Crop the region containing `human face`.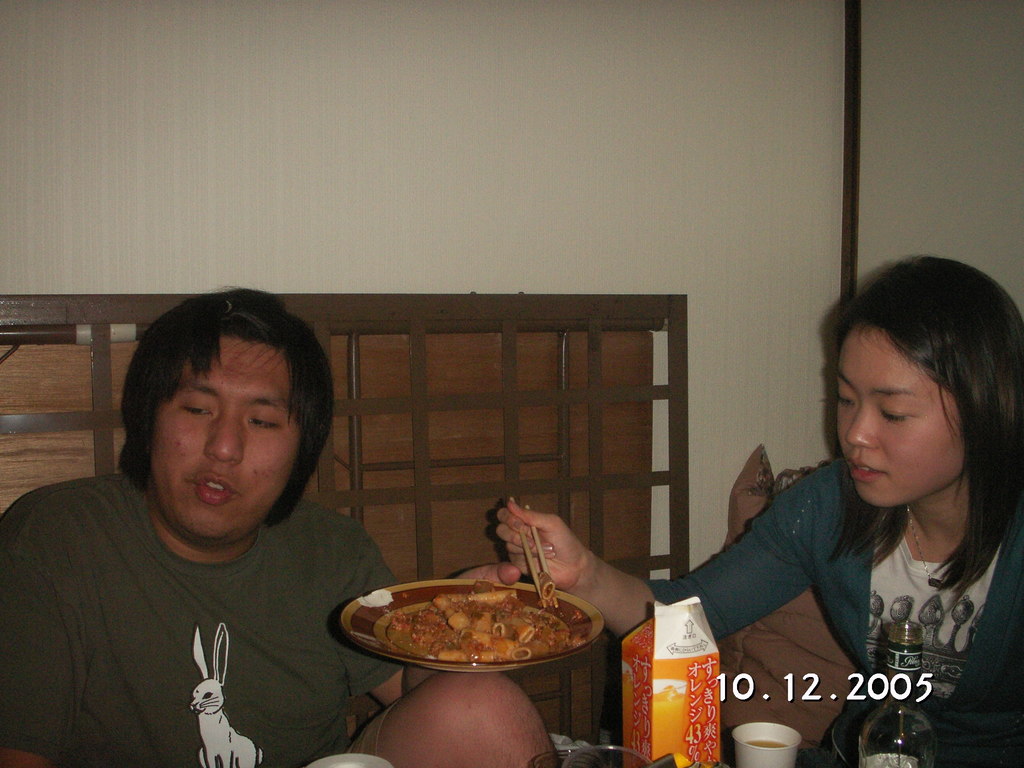
Crop region: (x1=838, y1=326, x2=969, y2=514).
